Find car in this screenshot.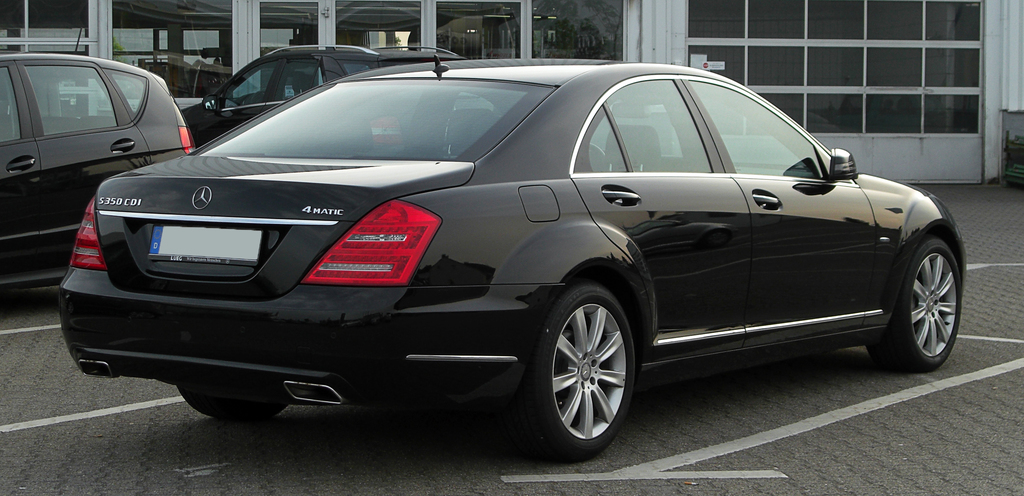
The bounding box for car is bbox(3, 49, 193, 286).
